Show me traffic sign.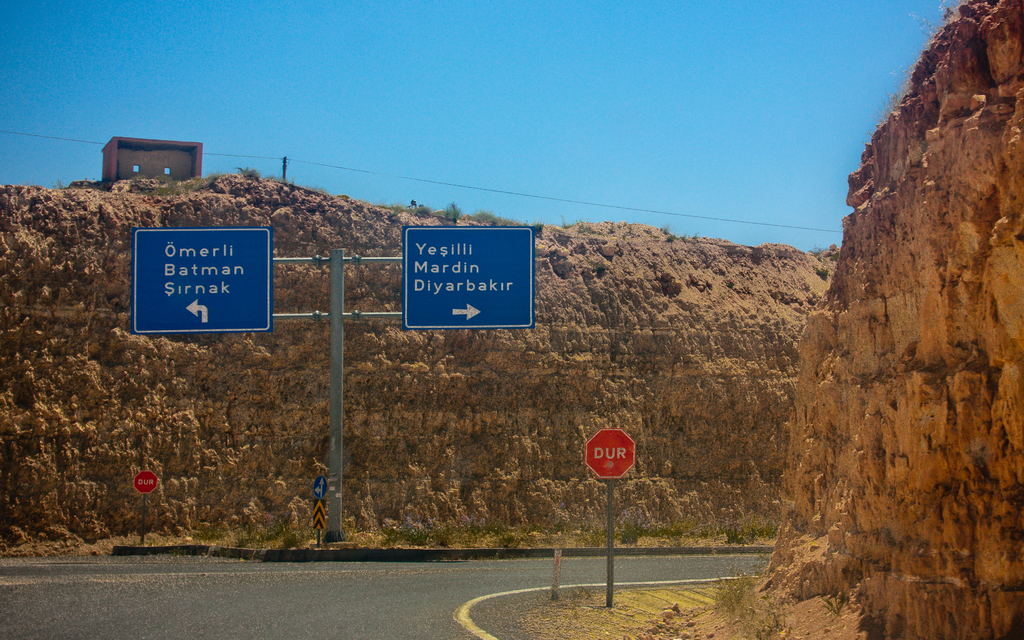
traffic sign is here: pyautogui.locateOnScreen(404, 223, 536, 326).
